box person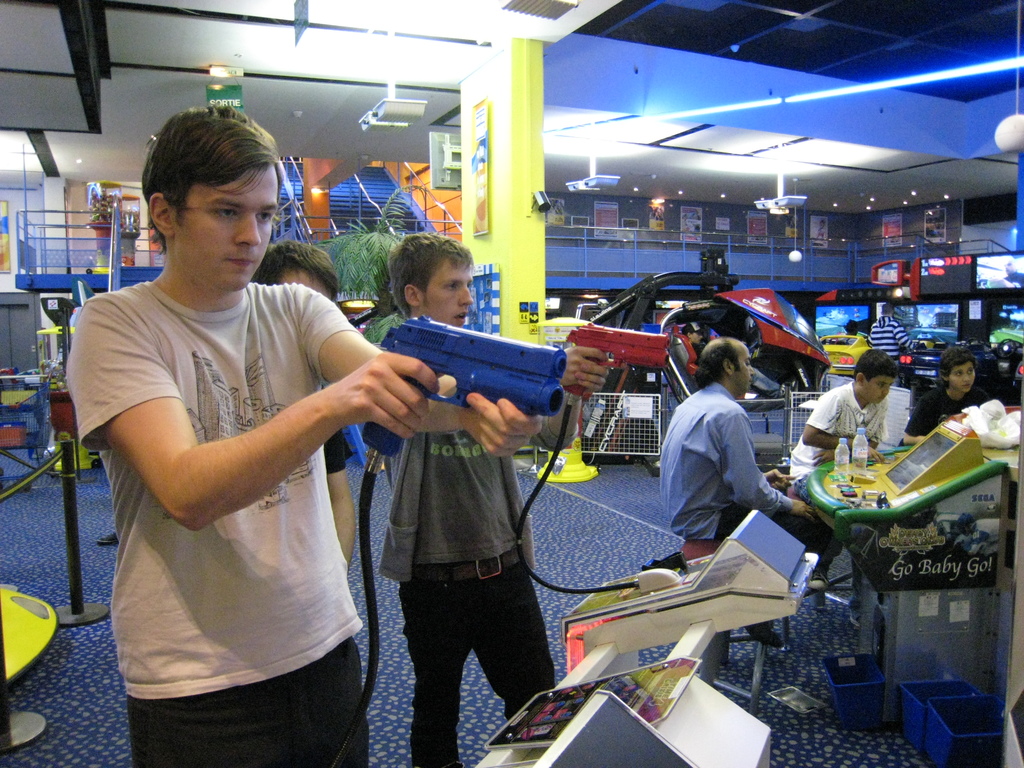
{"x1": 379, "y1": 229, "x2": 611, "y2": 767}
